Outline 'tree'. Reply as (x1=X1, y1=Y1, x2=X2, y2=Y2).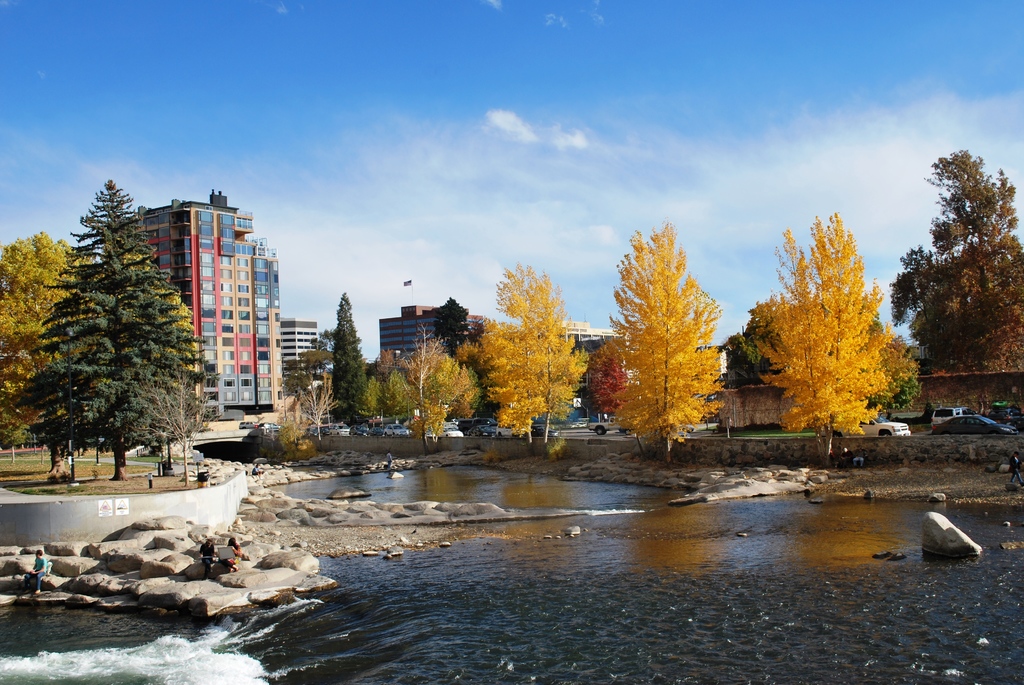
(x1=458, y1=261, x2=584, y2=455).
